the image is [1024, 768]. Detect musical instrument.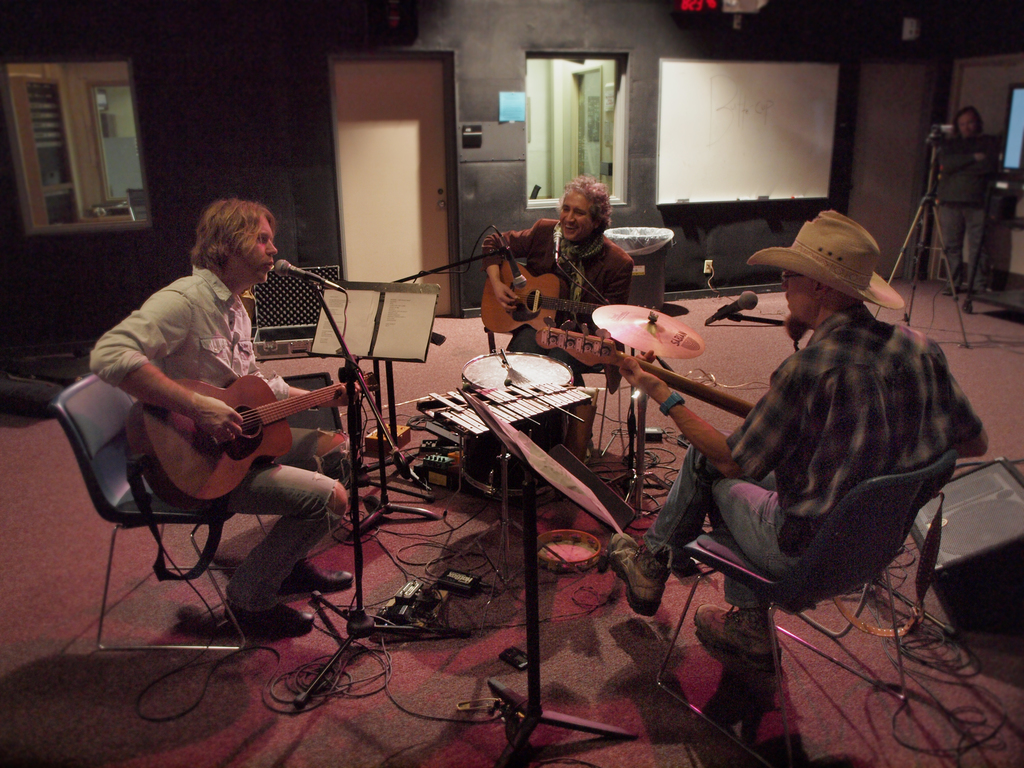
Detection: box(589, 303, 705, 360).
